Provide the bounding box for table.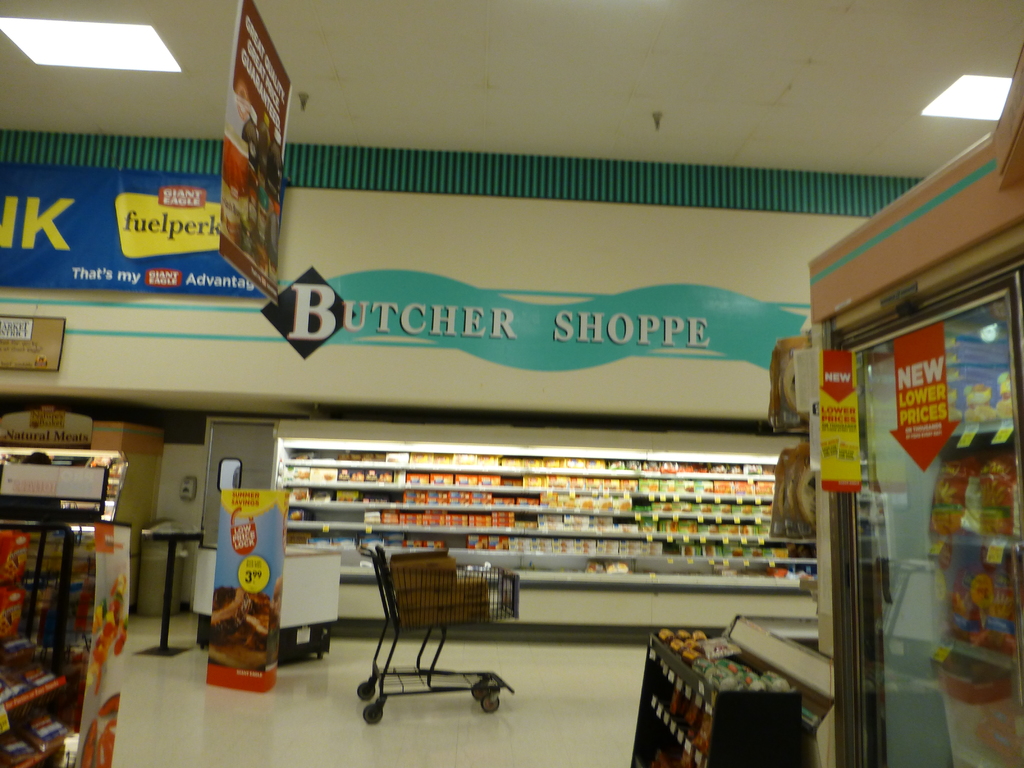
detection(143, 518, 196, 662).
